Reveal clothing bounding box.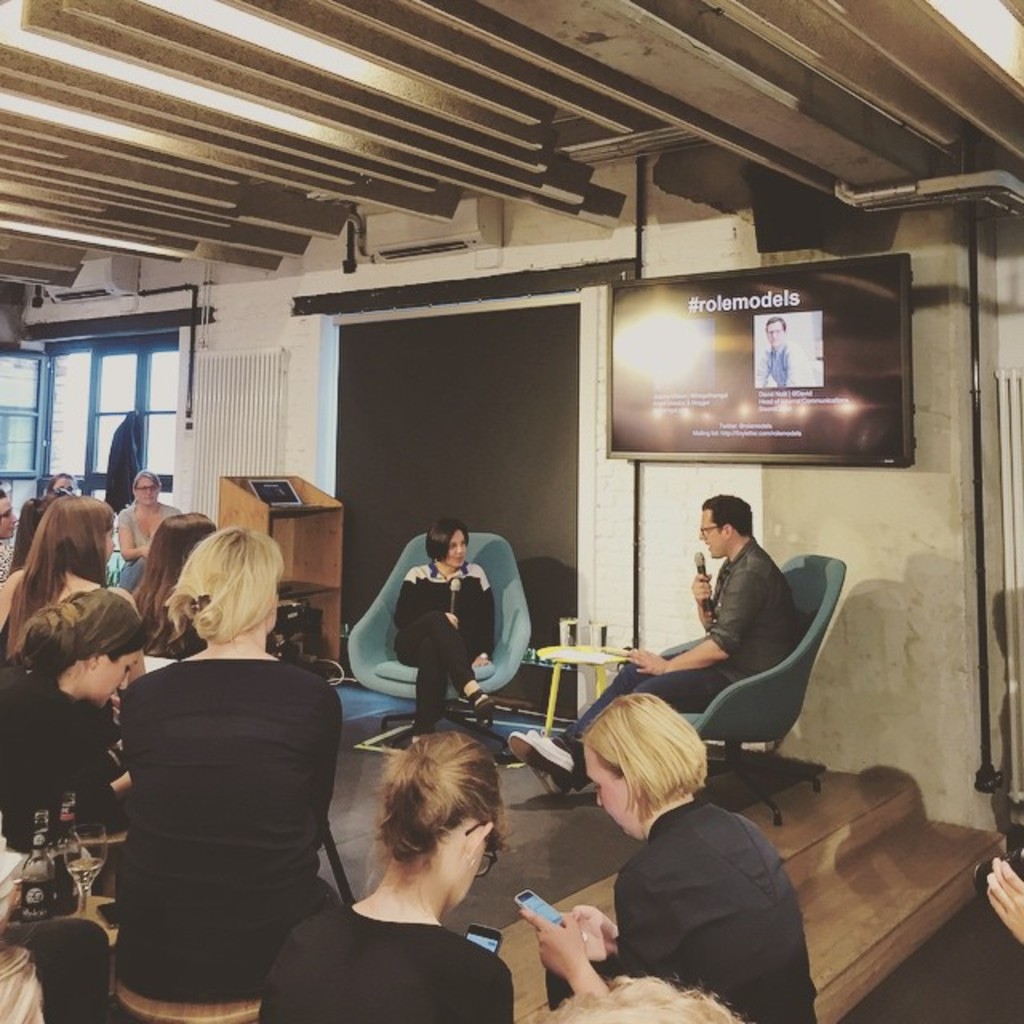
Revealed: bbox=(0, 560, 101, 659).
